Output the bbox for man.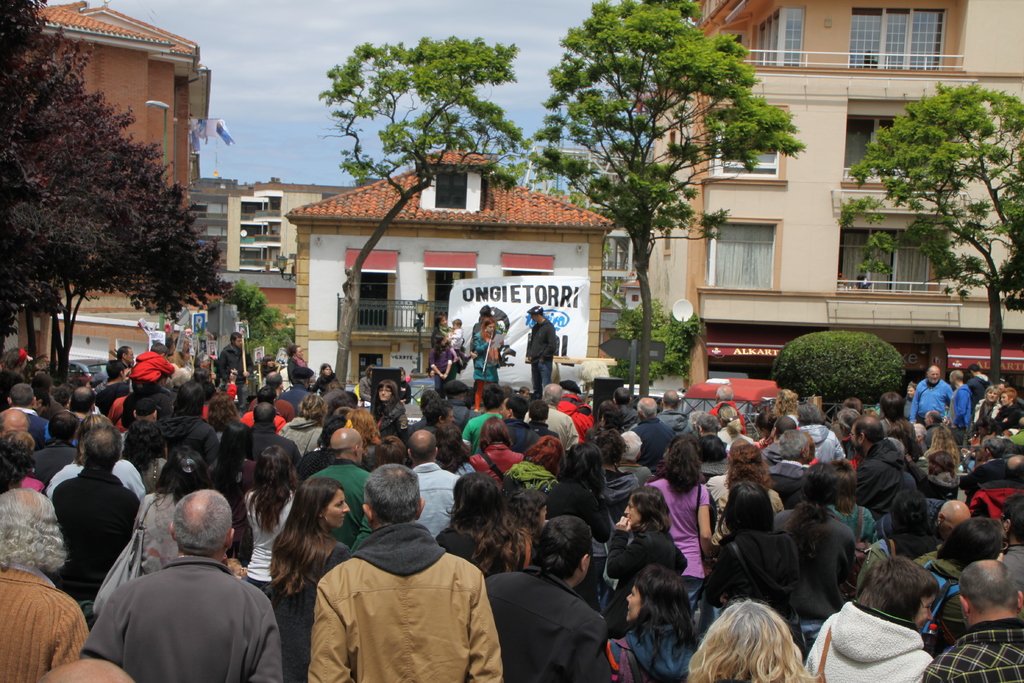
{"x1": 525, "y1": 308, "x2": 557, "y2": 395}.
